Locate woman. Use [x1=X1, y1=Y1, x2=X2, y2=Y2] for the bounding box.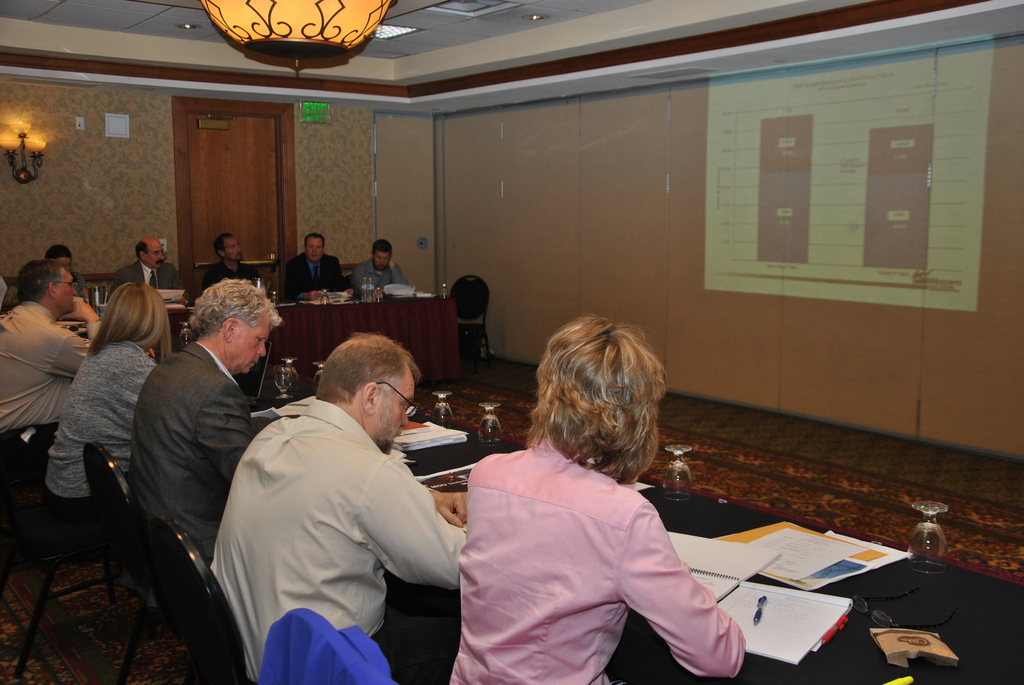
[x1=38, y1=285, x2=156, y2=547].
